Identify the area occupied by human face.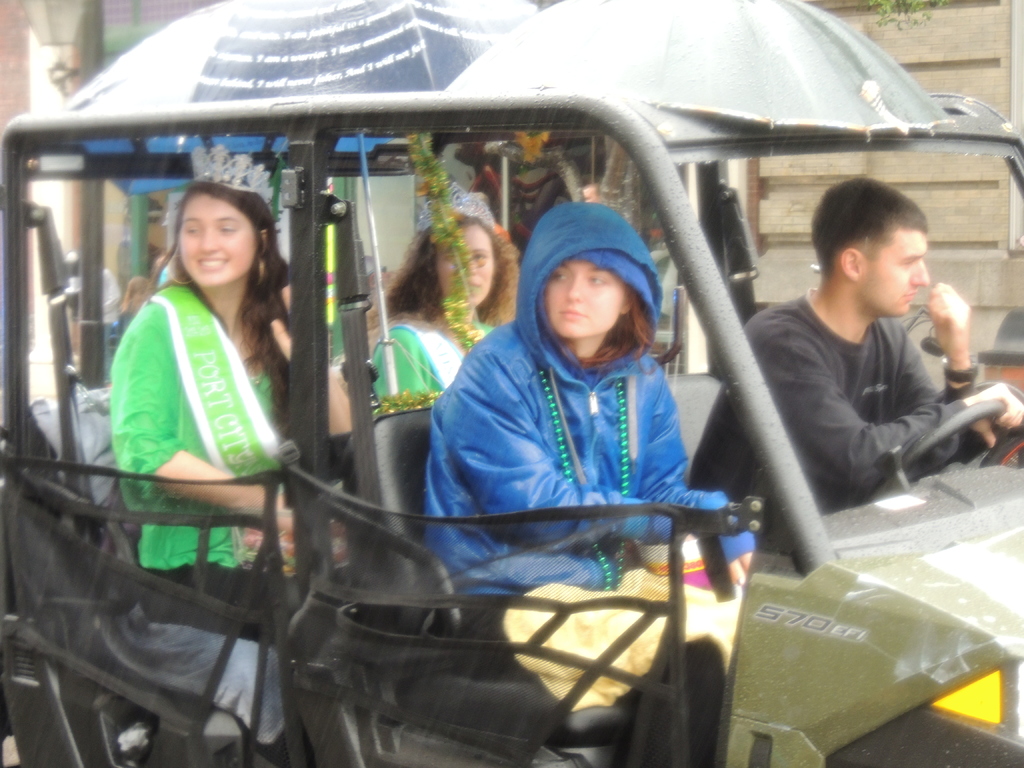
Area: pyautogui.locateOnScreen(865, 225, 929, 317).
